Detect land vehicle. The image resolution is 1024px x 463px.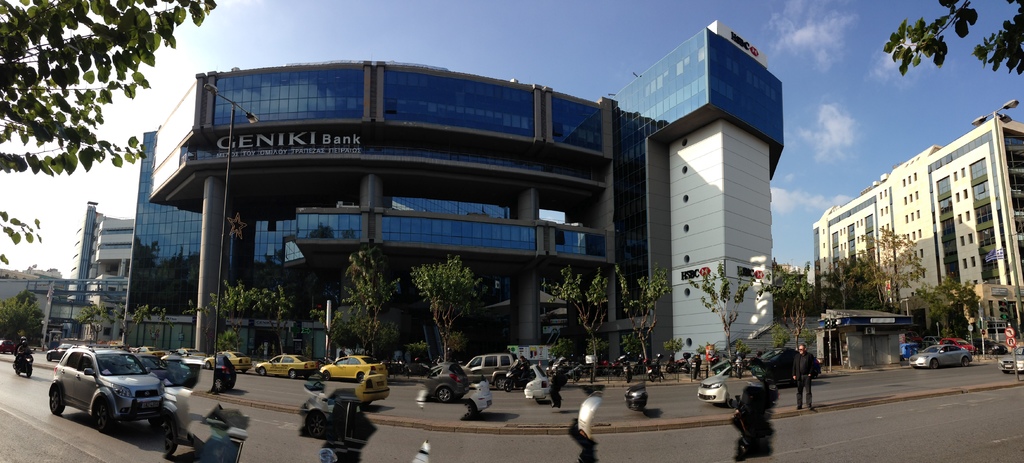
40/345/170/425.
